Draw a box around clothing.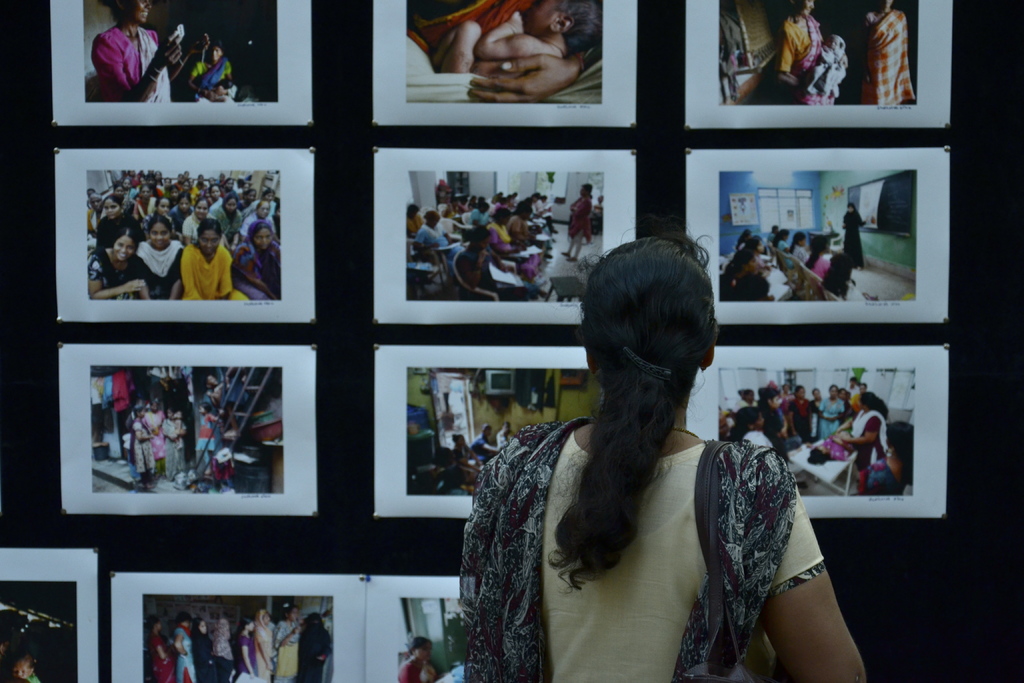
[404, 0, 523, 60].
